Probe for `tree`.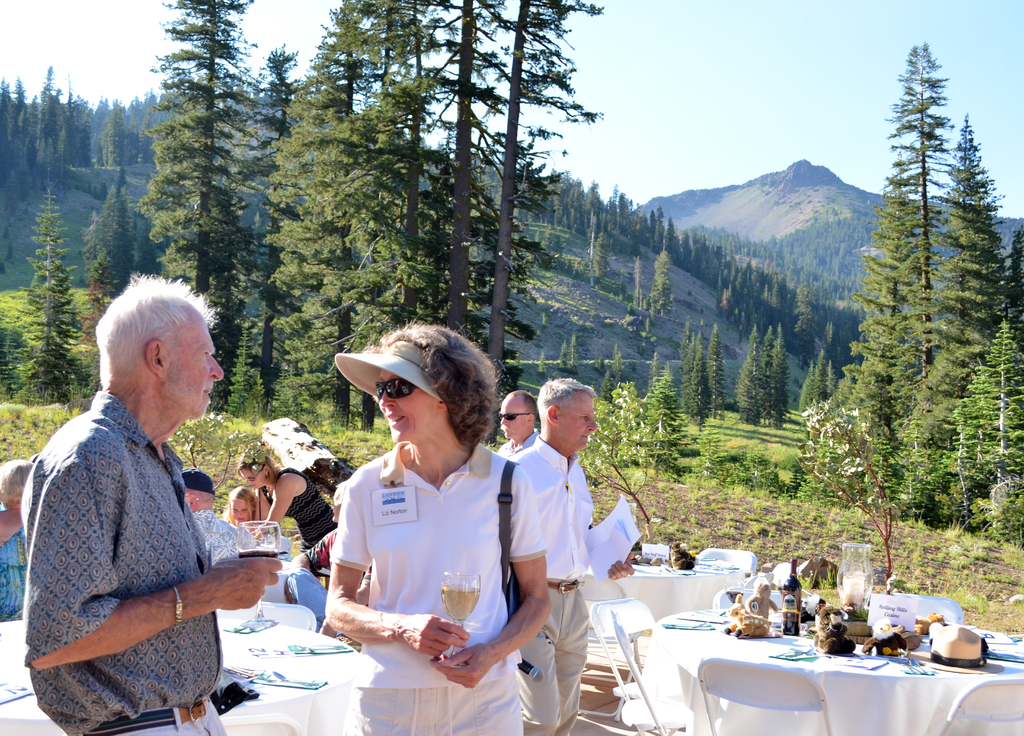
Probe result: <bbox>134, 209, 168, 275</bbox>.
